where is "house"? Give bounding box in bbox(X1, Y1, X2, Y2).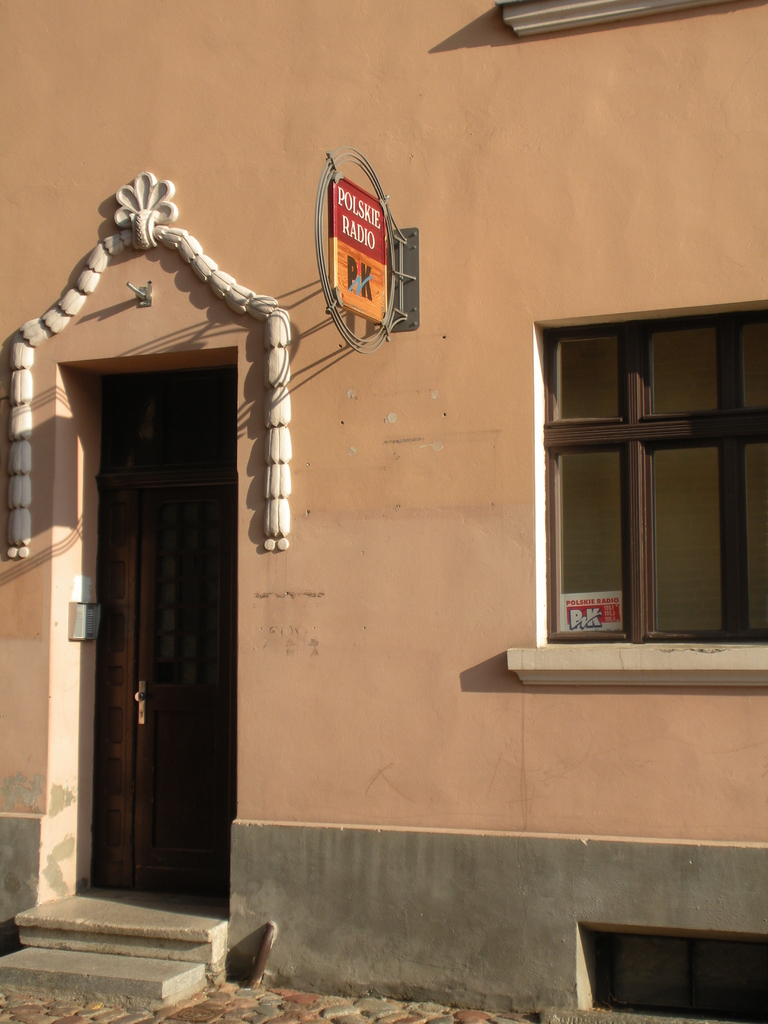
bbox(0, 0, 767, 1009).
